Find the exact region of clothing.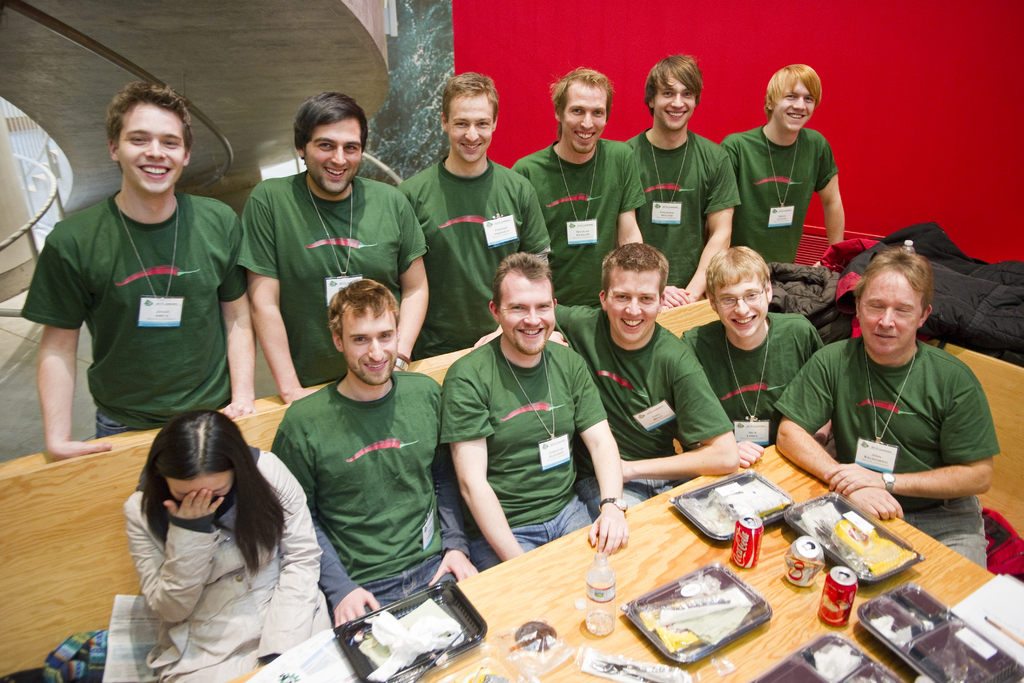
Exact region: (502,138,645,294).
